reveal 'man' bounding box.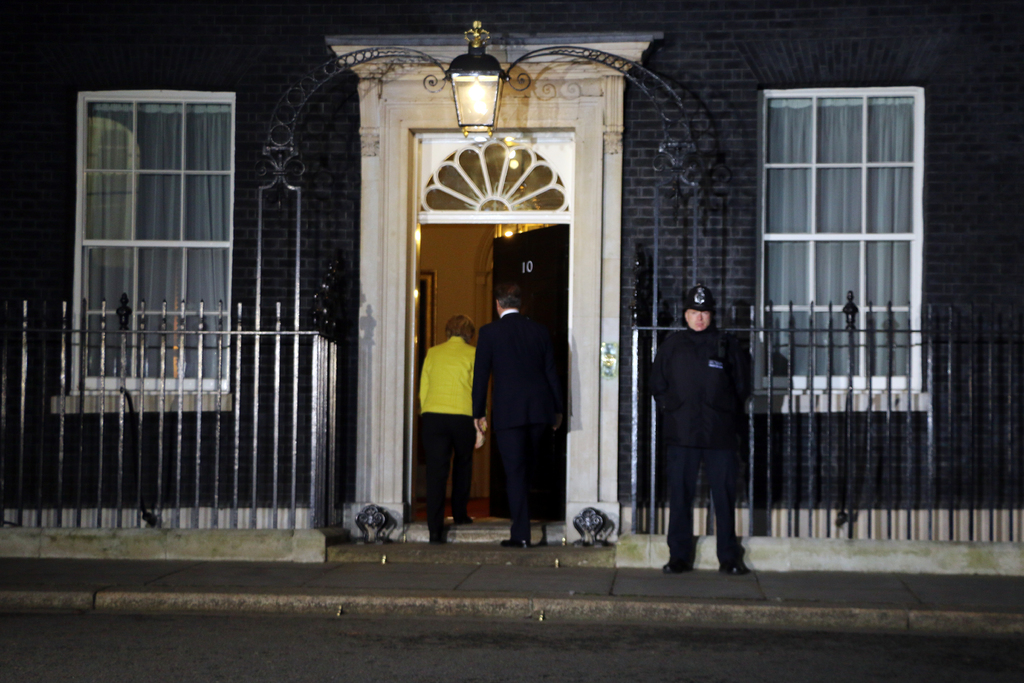
Revealed: Rect(658, 280, 765, 592).
